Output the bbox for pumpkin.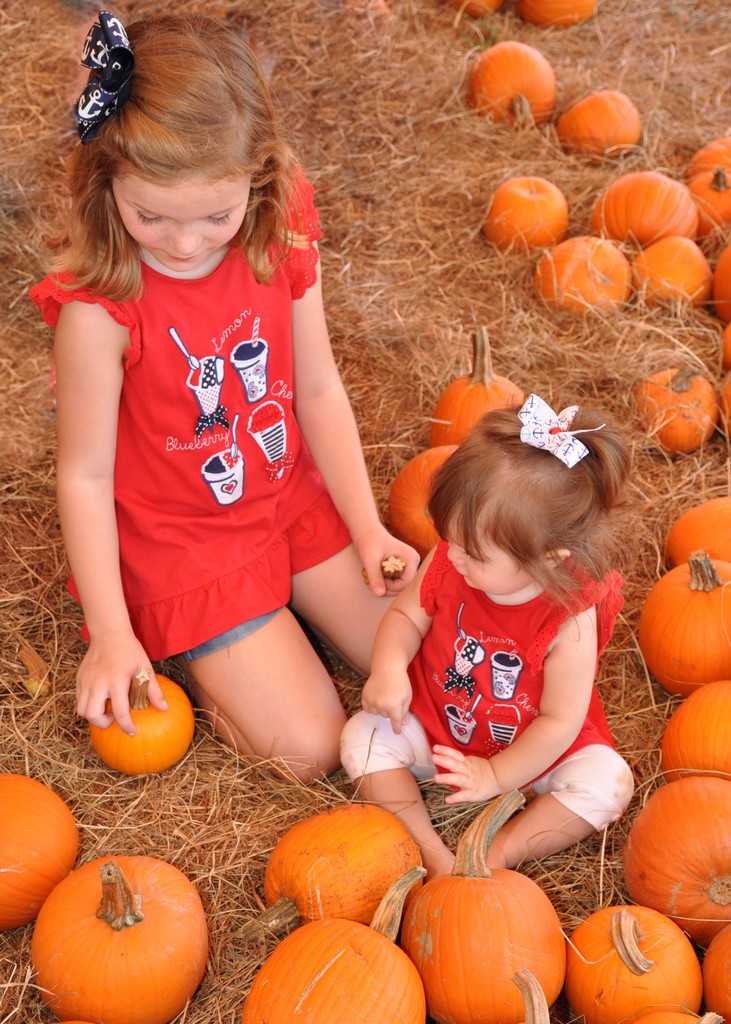
<bbox>636, 358, 719, 454</bbox>.
